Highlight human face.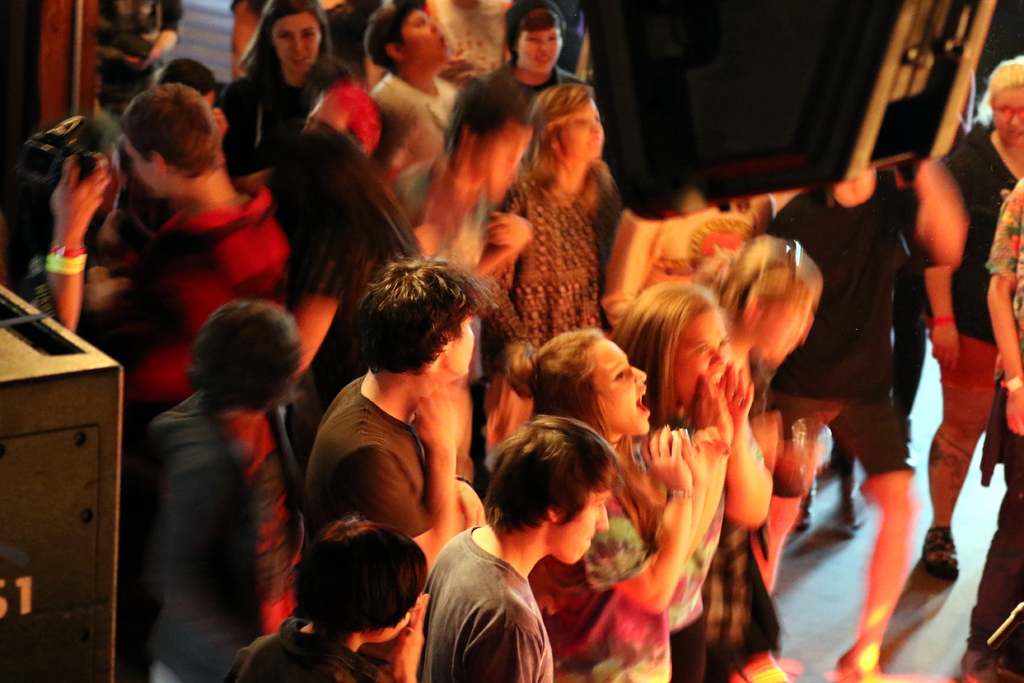
Highlighted region: pyautogui.locateOnScreen(440, 308, 477, 377).
